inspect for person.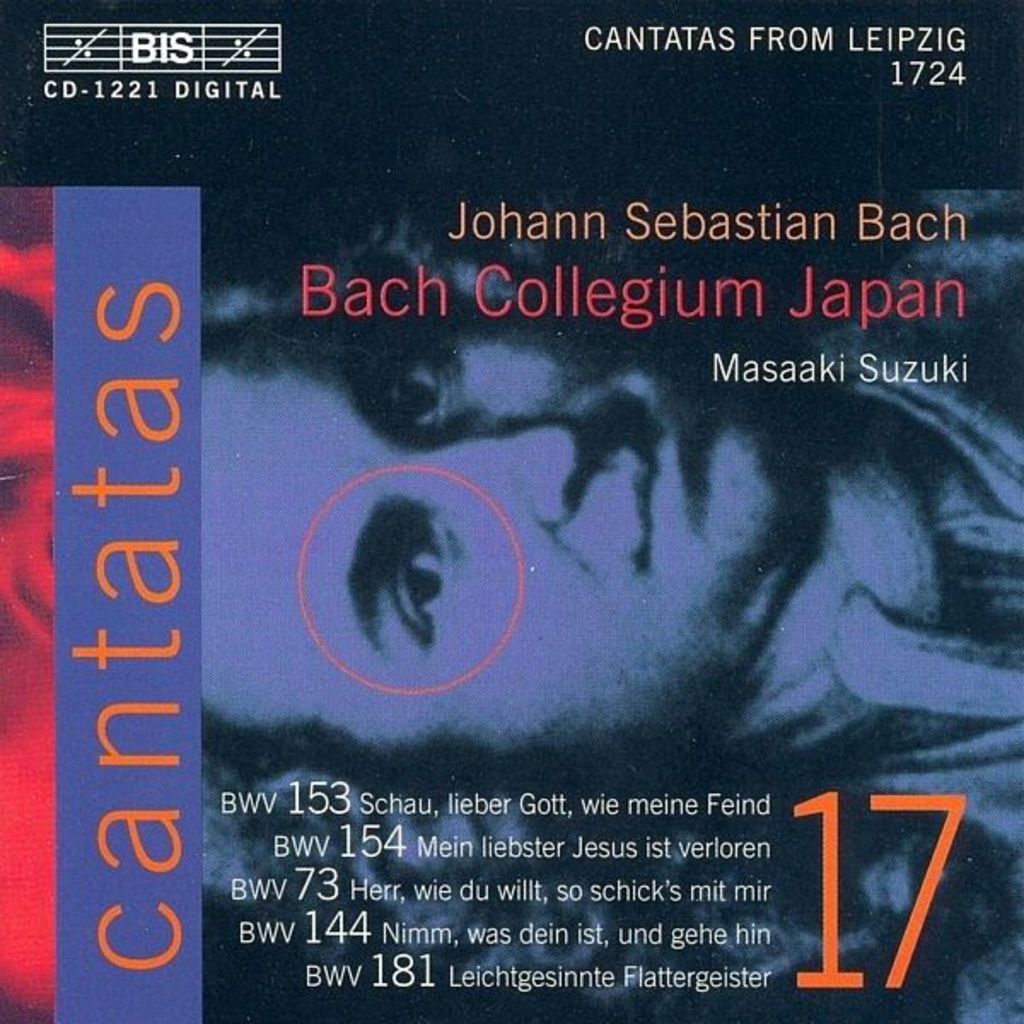
Inspection: <box>193,201,1022,857</box>.
